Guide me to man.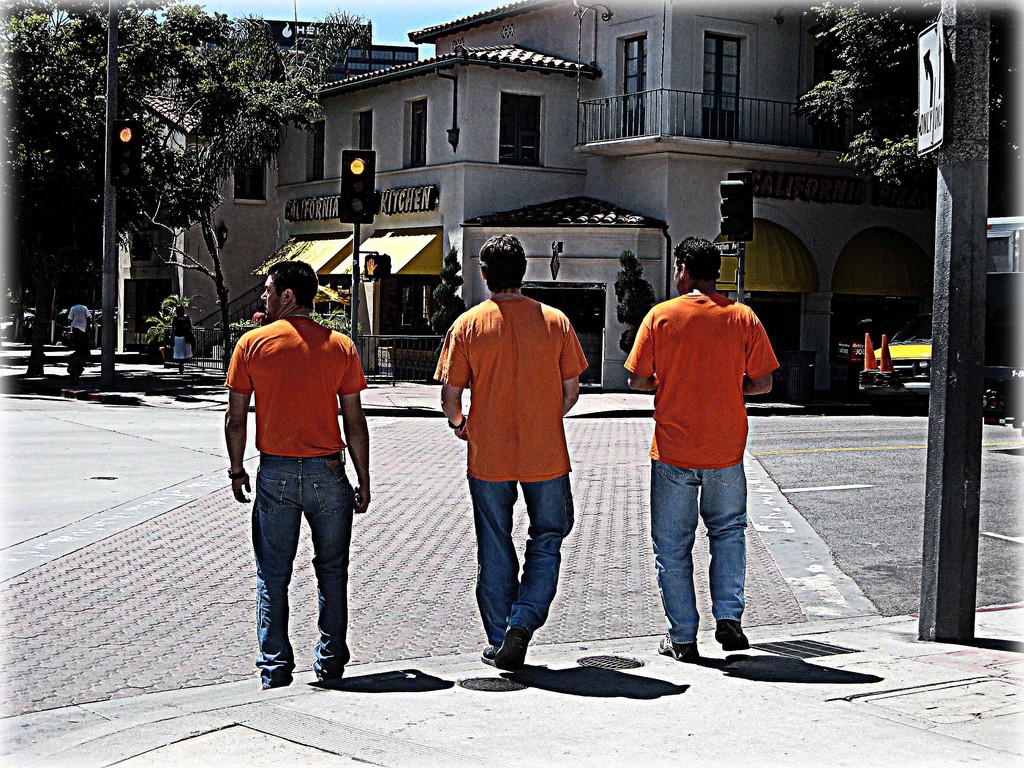
Guidance: Rect(67, 296, 94, 356).
